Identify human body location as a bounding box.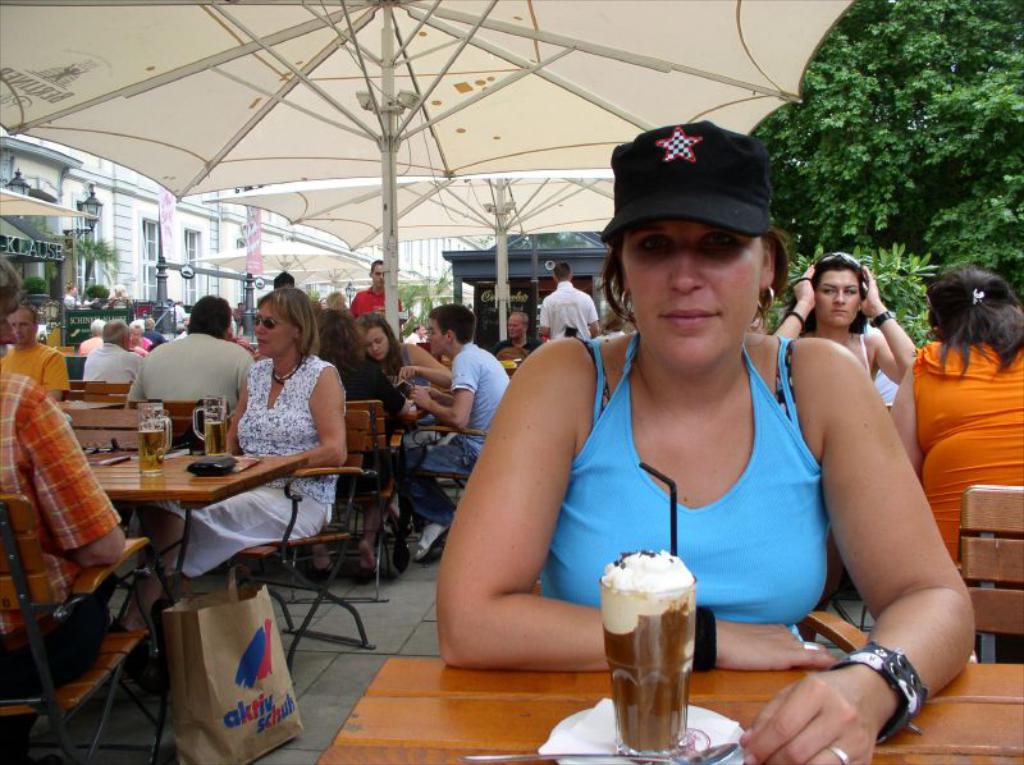
(left=388, top=336, right=506, bottom=558).
